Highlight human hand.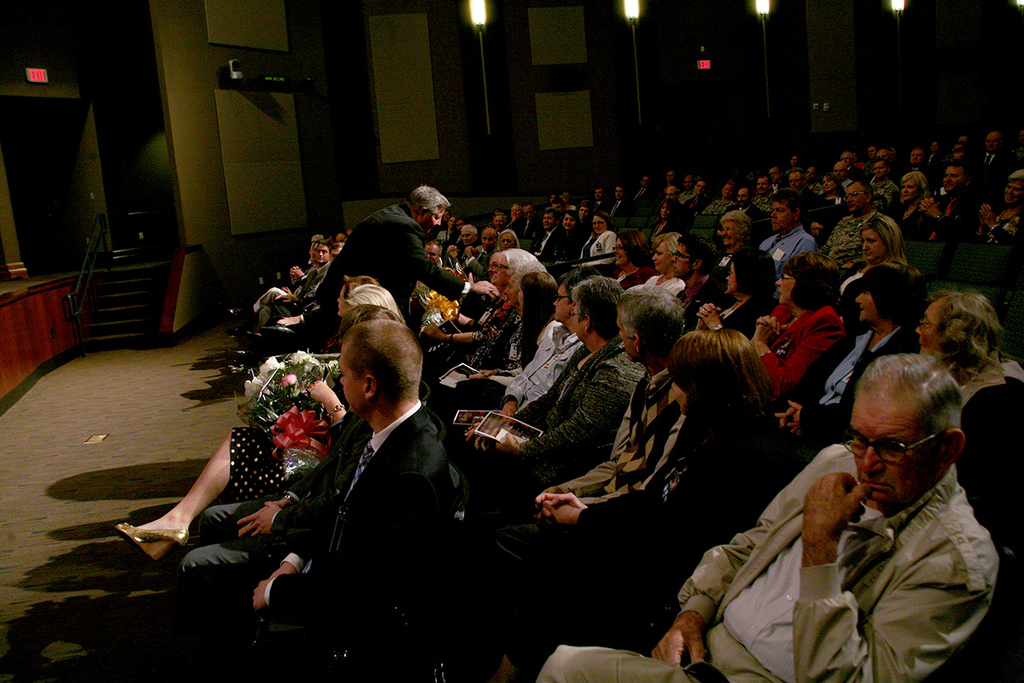
Highlighted region: rect(464, 246, 476, 260).
